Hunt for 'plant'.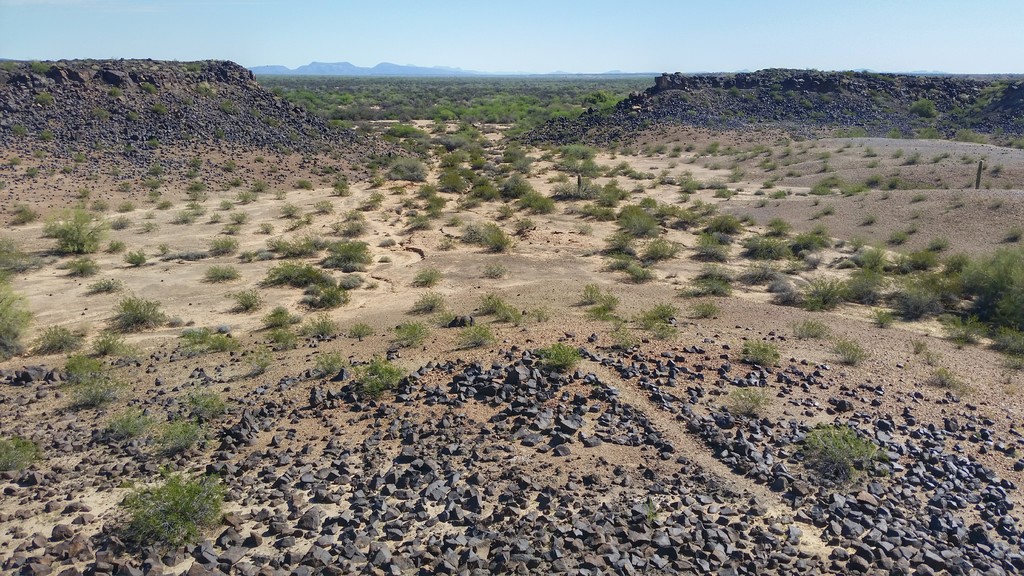
Hunted down at 214,329,246,353.
